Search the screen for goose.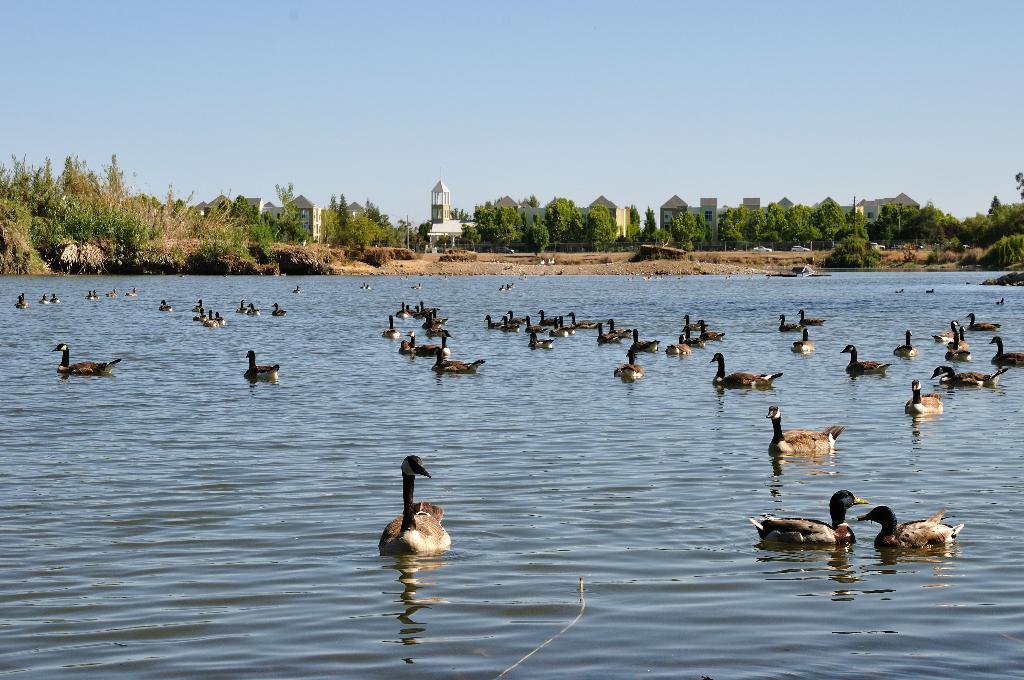
Found at <box>935,318,961,345</box>.
